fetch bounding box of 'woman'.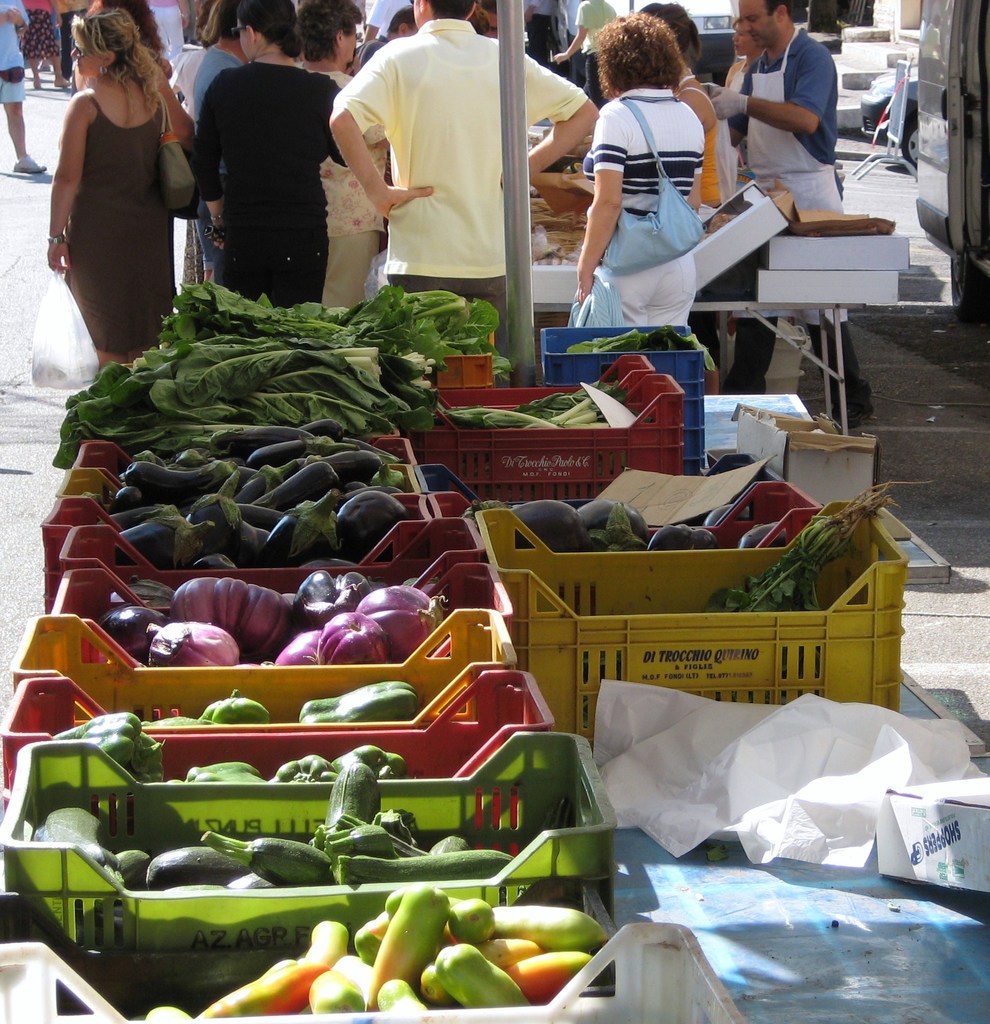
Bbox: bbox=[571, 17, 699, 328].
